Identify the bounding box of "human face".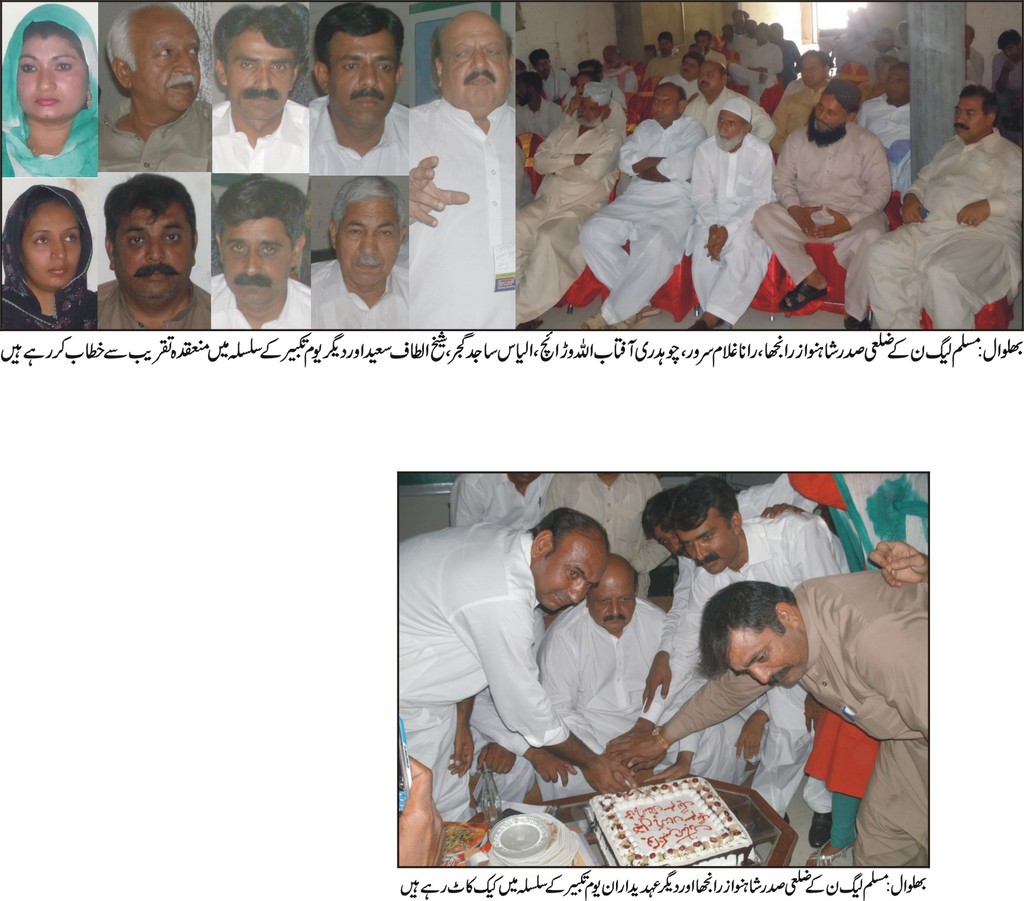
602, 45, 617, 67.
